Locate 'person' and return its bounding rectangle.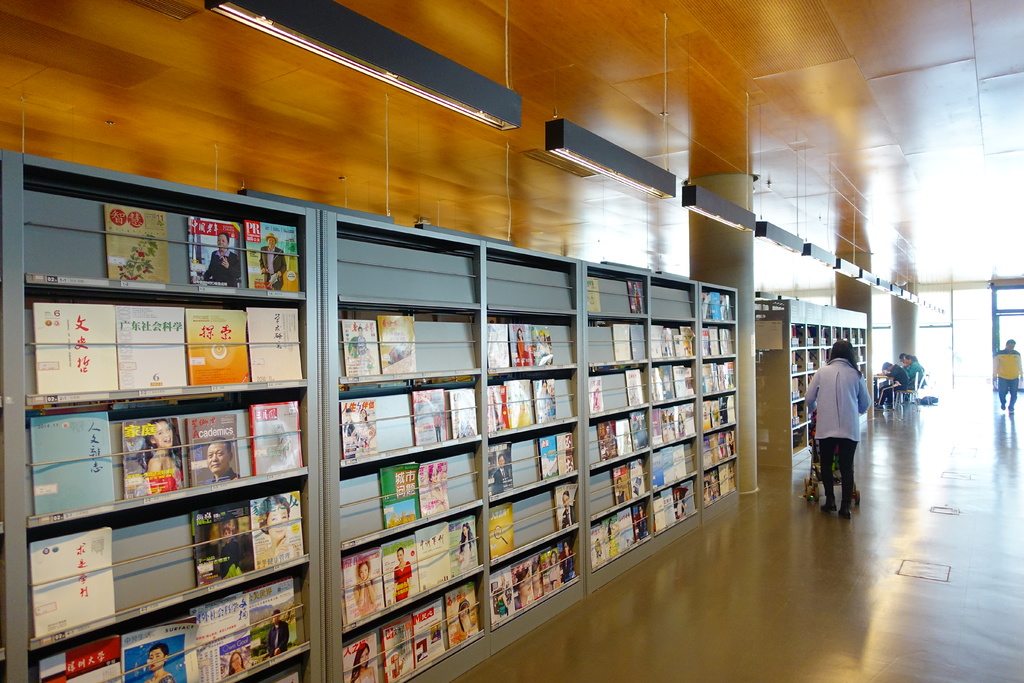
<bbox>562, 491, 578, 531</bbox>.
